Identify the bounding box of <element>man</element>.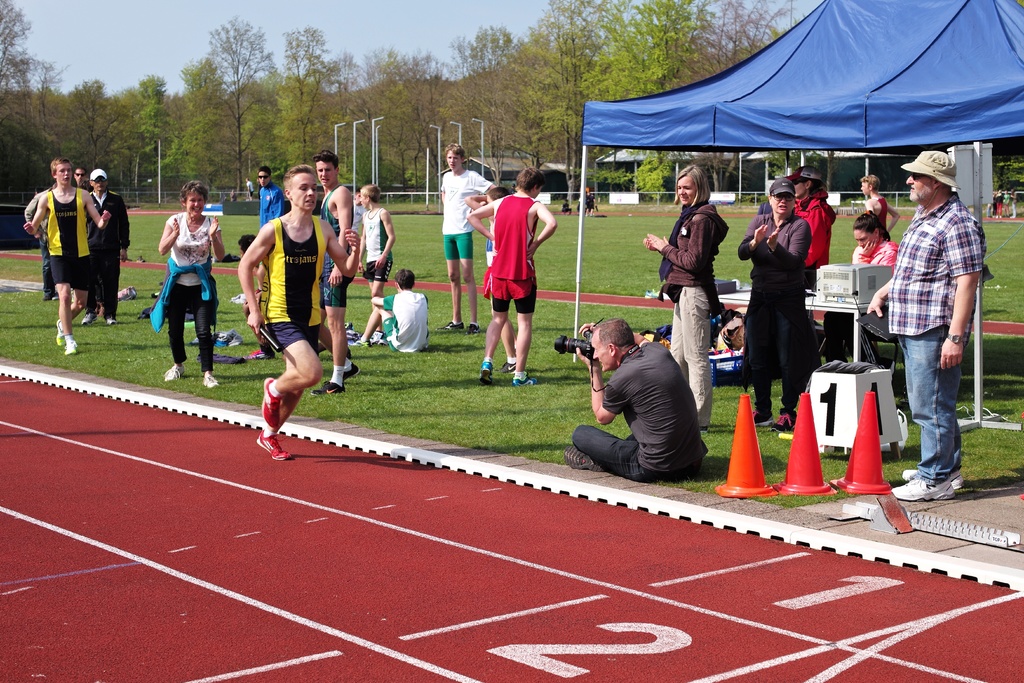
pyautogui.locateOnScreen(435, 143, 500, 336).
